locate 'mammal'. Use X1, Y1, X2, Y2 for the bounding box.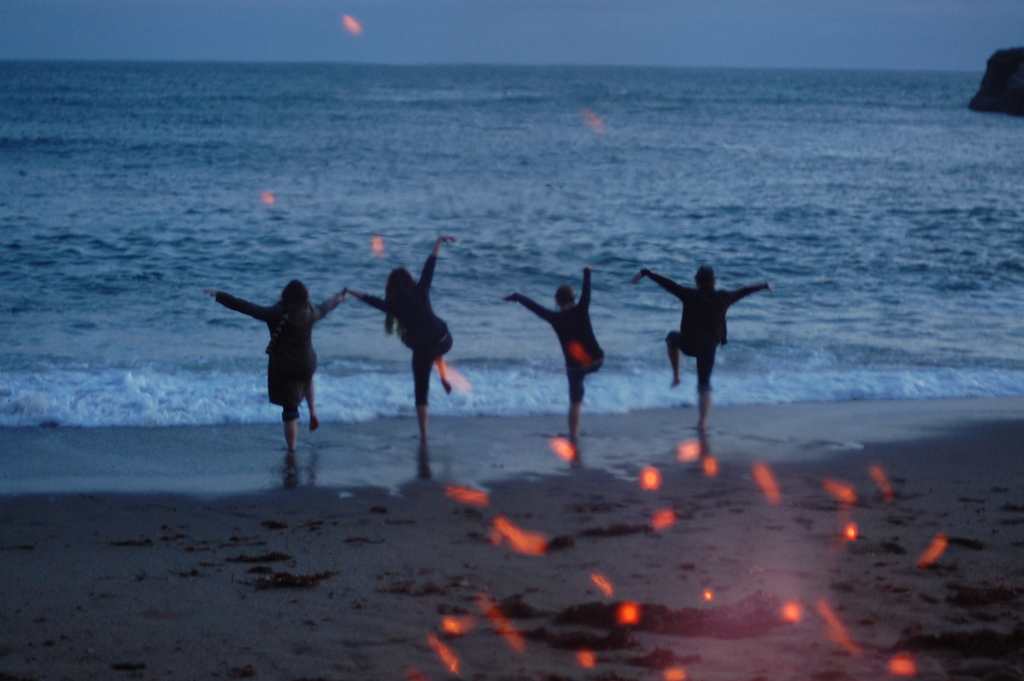
630, 267, 770, 431.
